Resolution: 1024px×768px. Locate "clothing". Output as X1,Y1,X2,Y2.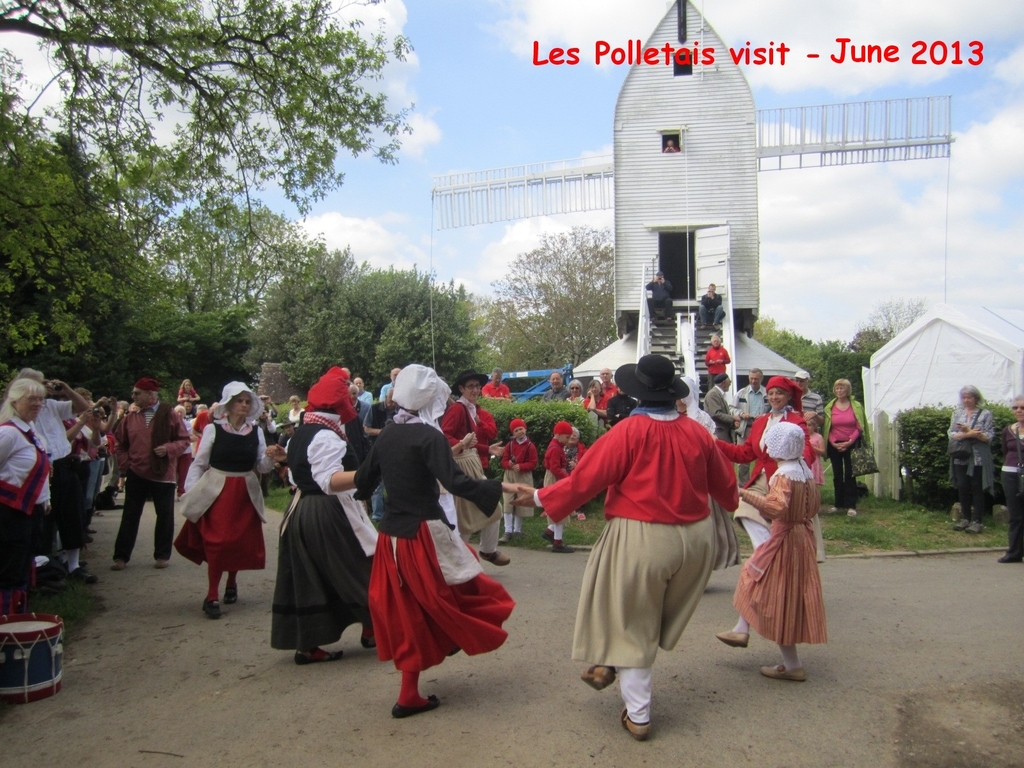
543,431,584,524.
